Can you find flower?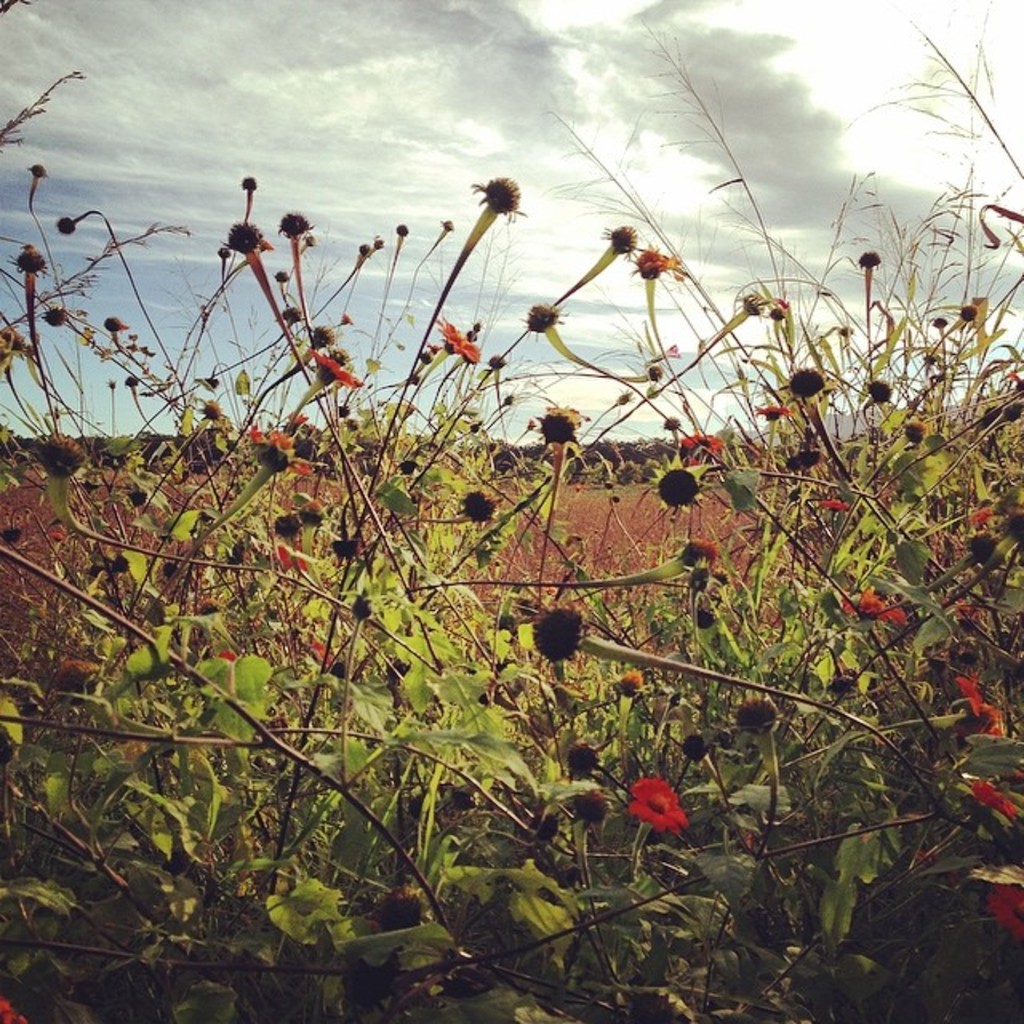
Yes, bounding box: Rect(248, 429, 309, 474).
